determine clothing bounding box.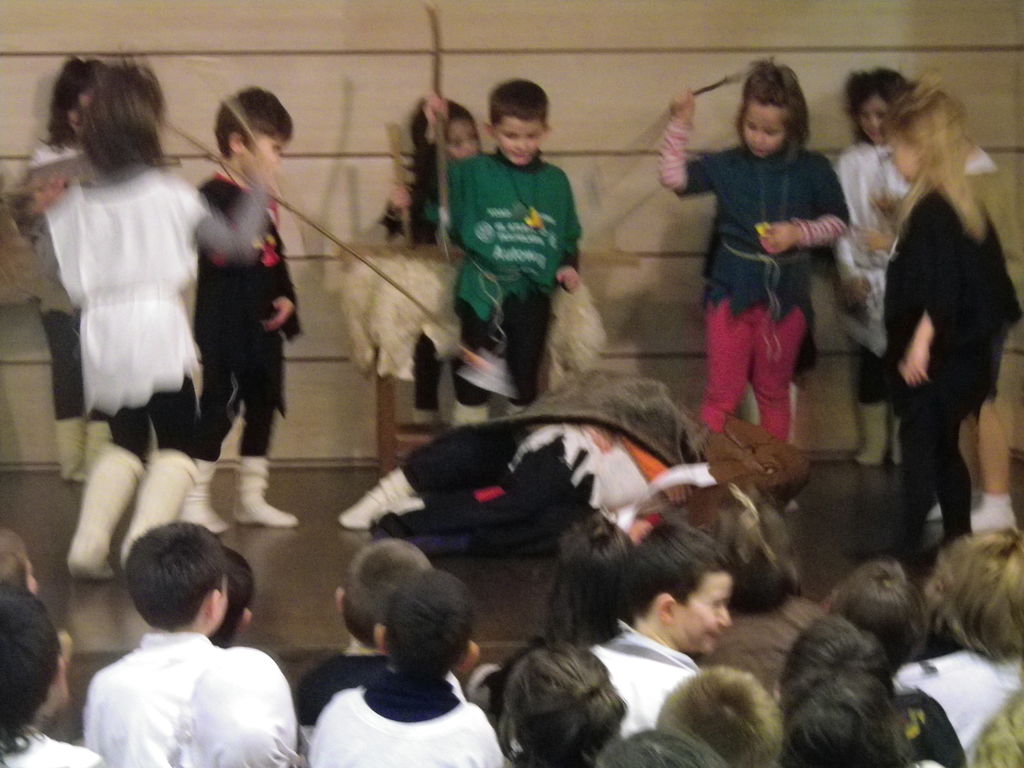
Determined: left=583, top=611, right=705, bottom=744.
